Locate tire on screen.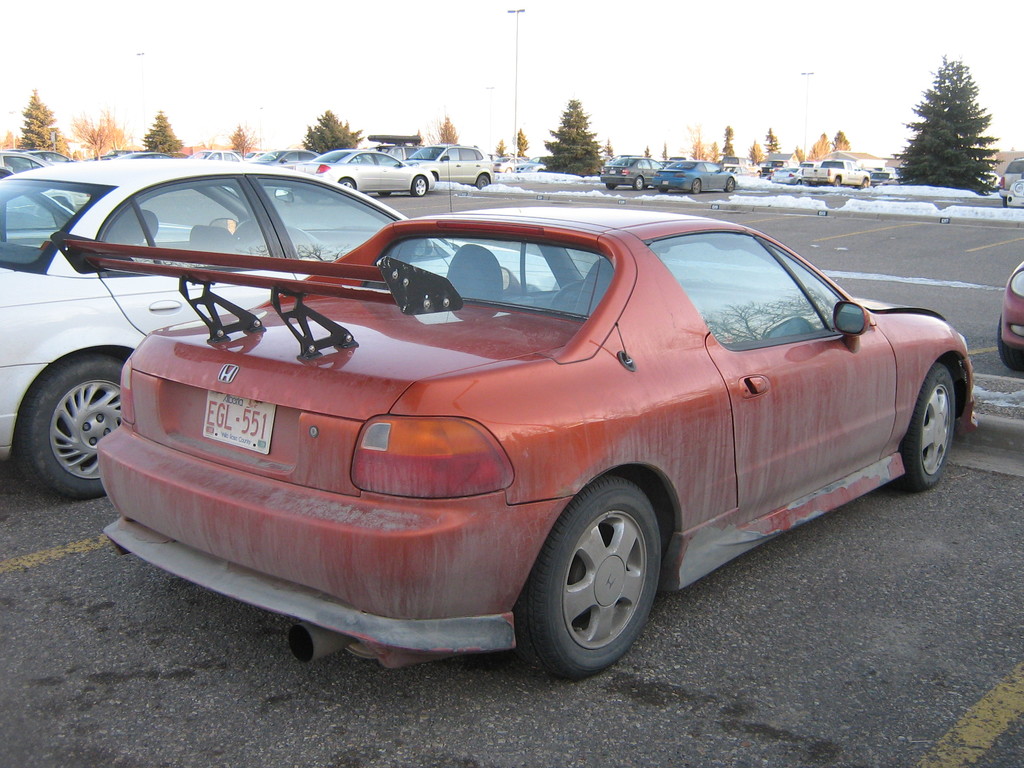
On screen at (left=724, top=173, right=739, bottom=193).
